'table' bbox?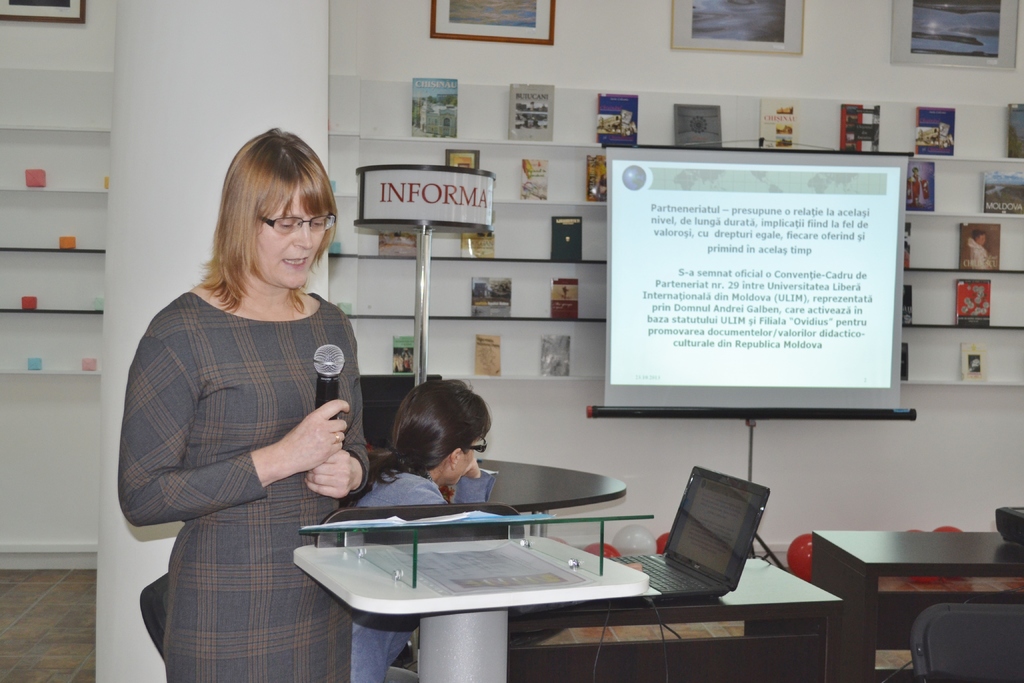
locate(508, 557, 848, 682)
